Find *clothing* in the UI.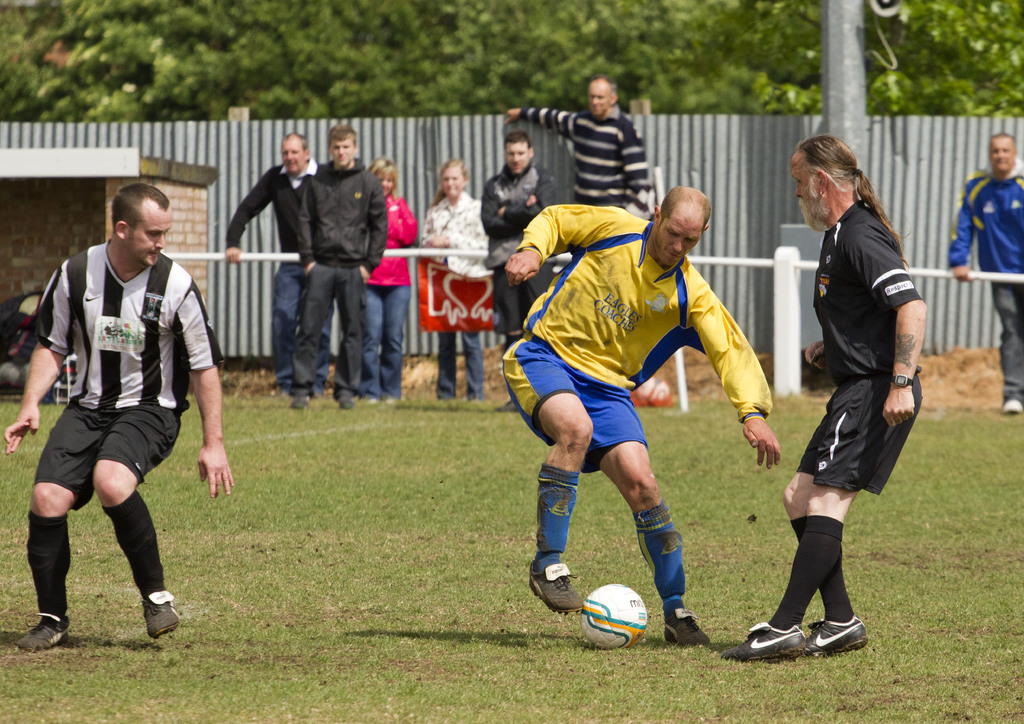
UI element at l=518, t=105, r=652, b=200.
